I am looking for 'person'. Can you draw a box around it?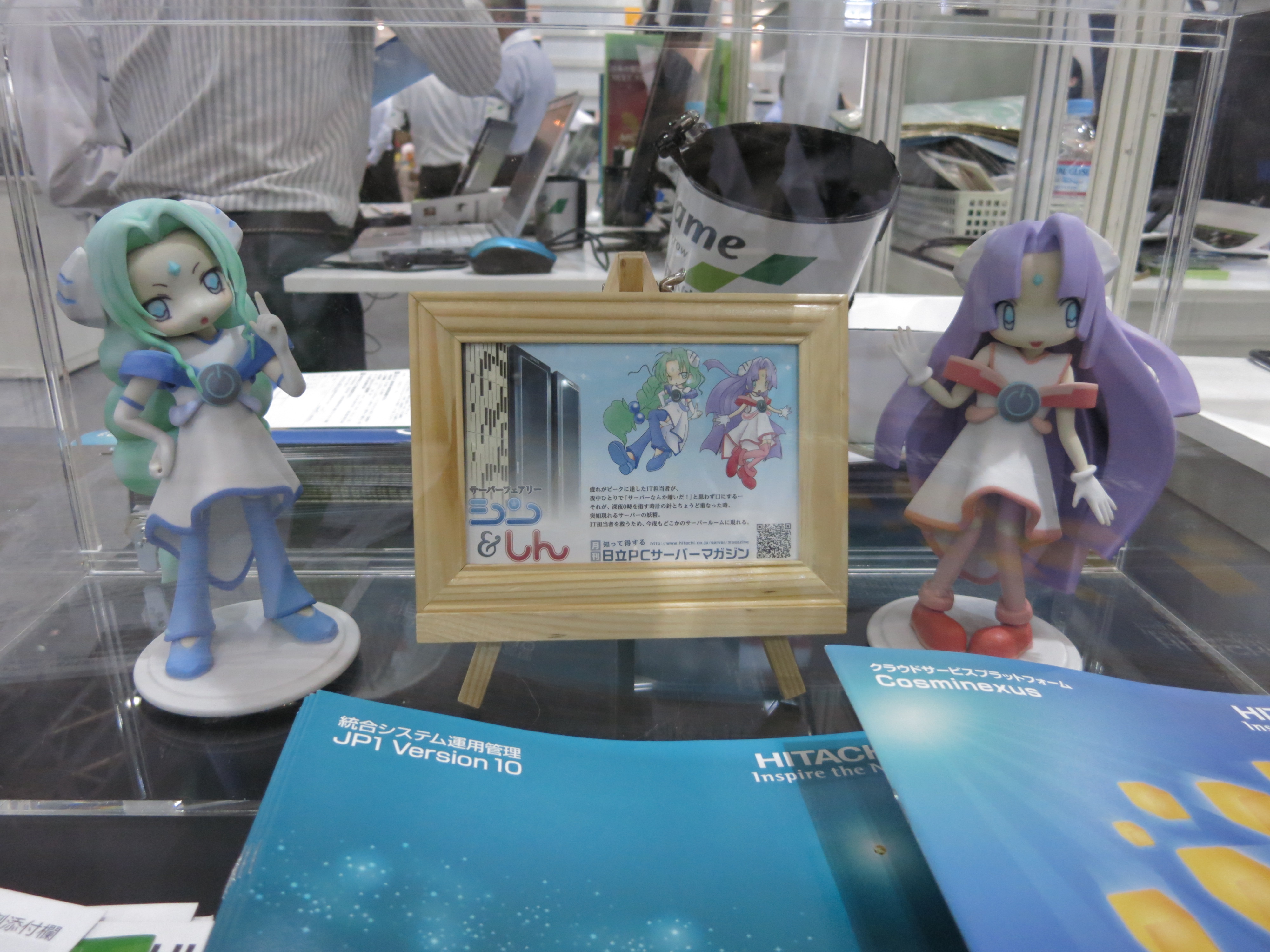
Sure, the bounding box is <bbox>158, 0, 175, 60</bbox>.
